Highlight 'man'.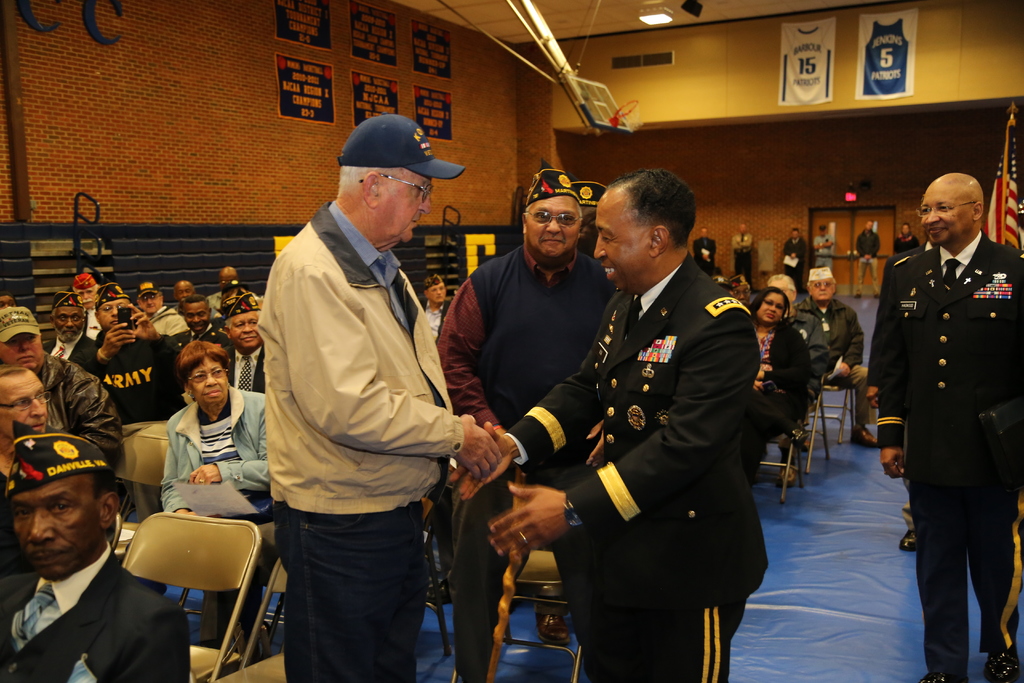
Highlighted region: (x1=699, y1=224, x2=716, y2=275).
